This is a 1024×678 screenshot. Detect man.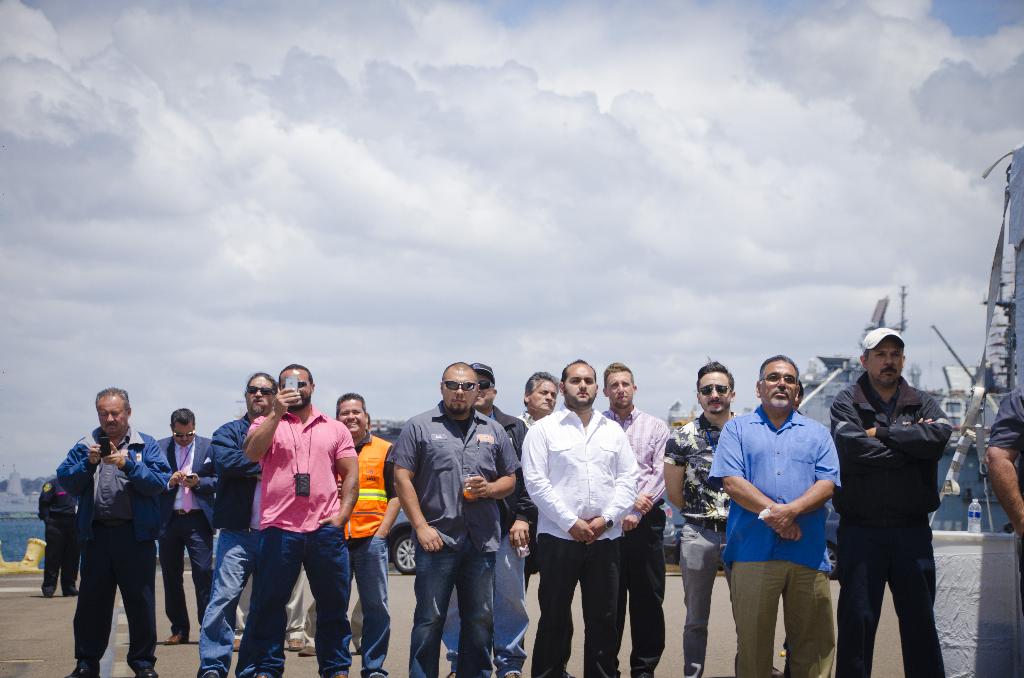
region(519, 371, 561, 674).
